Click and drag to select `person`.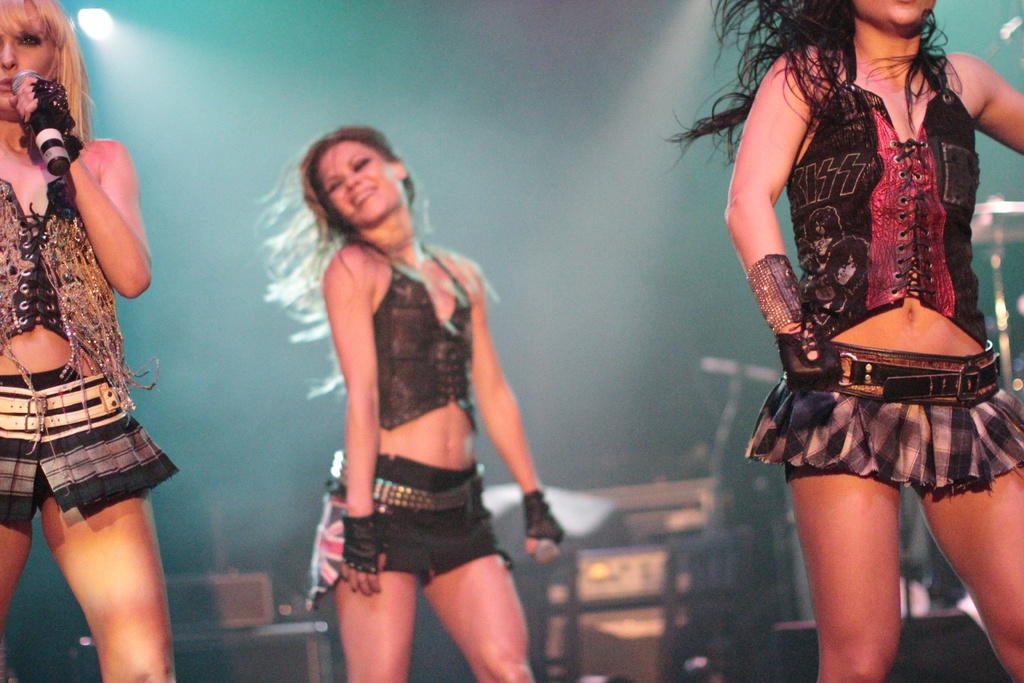
Selection: {"left": 259, "top": 122, "right": 564, "bottom": 682}.
